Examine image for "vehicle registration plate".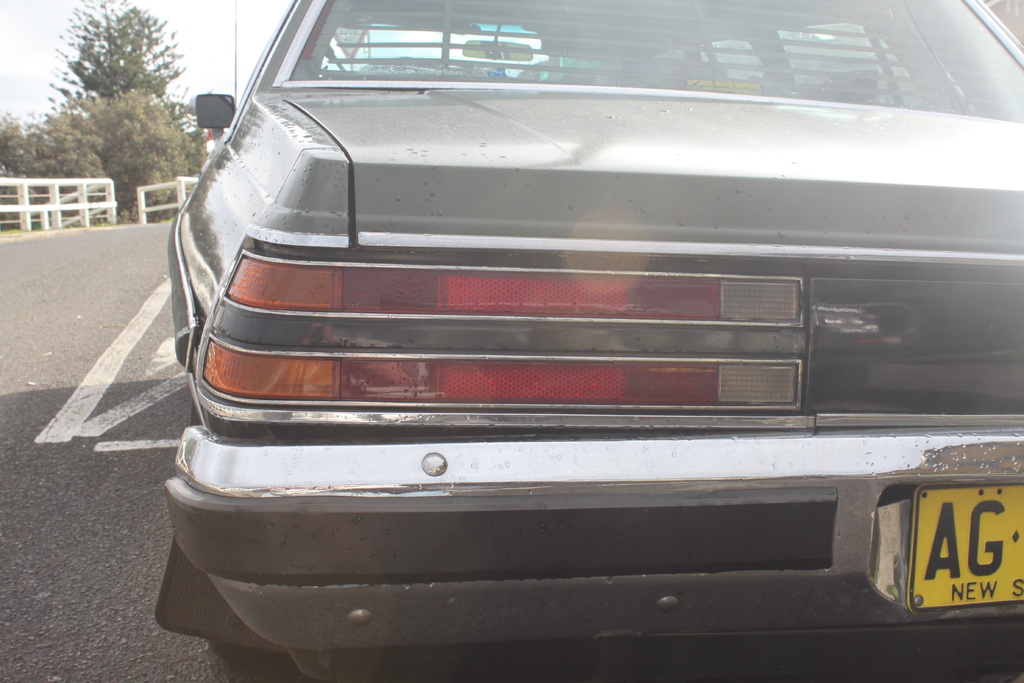
Examination result: locate(912, 484, 1023, 616).
